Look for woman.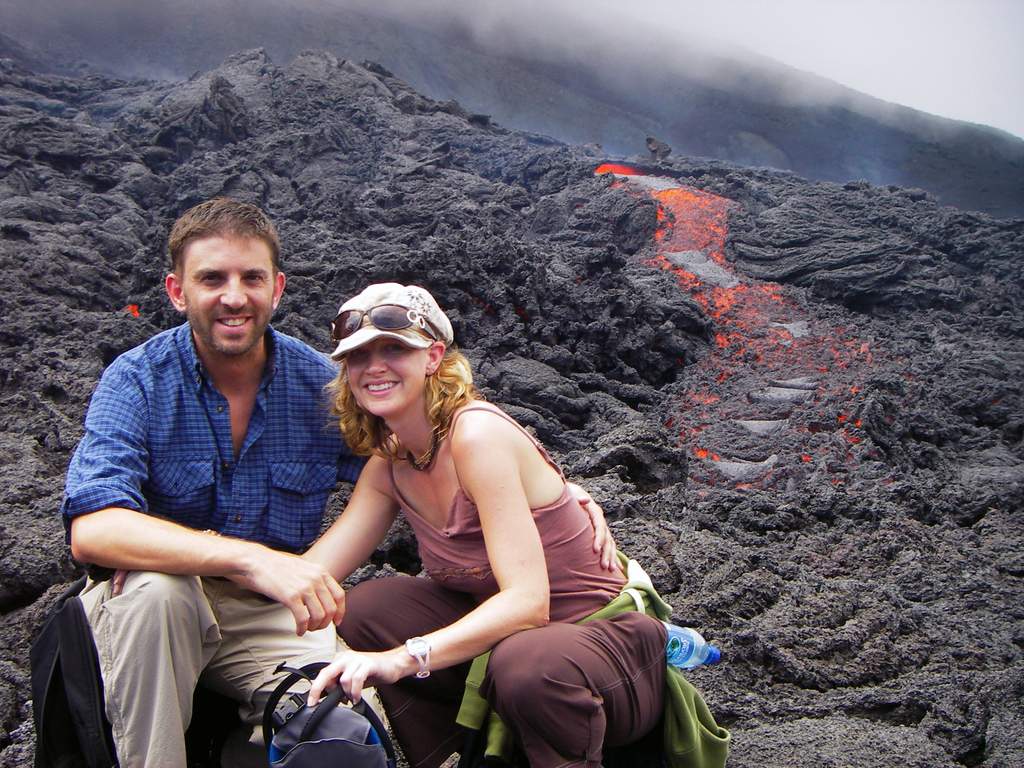
Found: bbox=[283, 275, 660, 767].
